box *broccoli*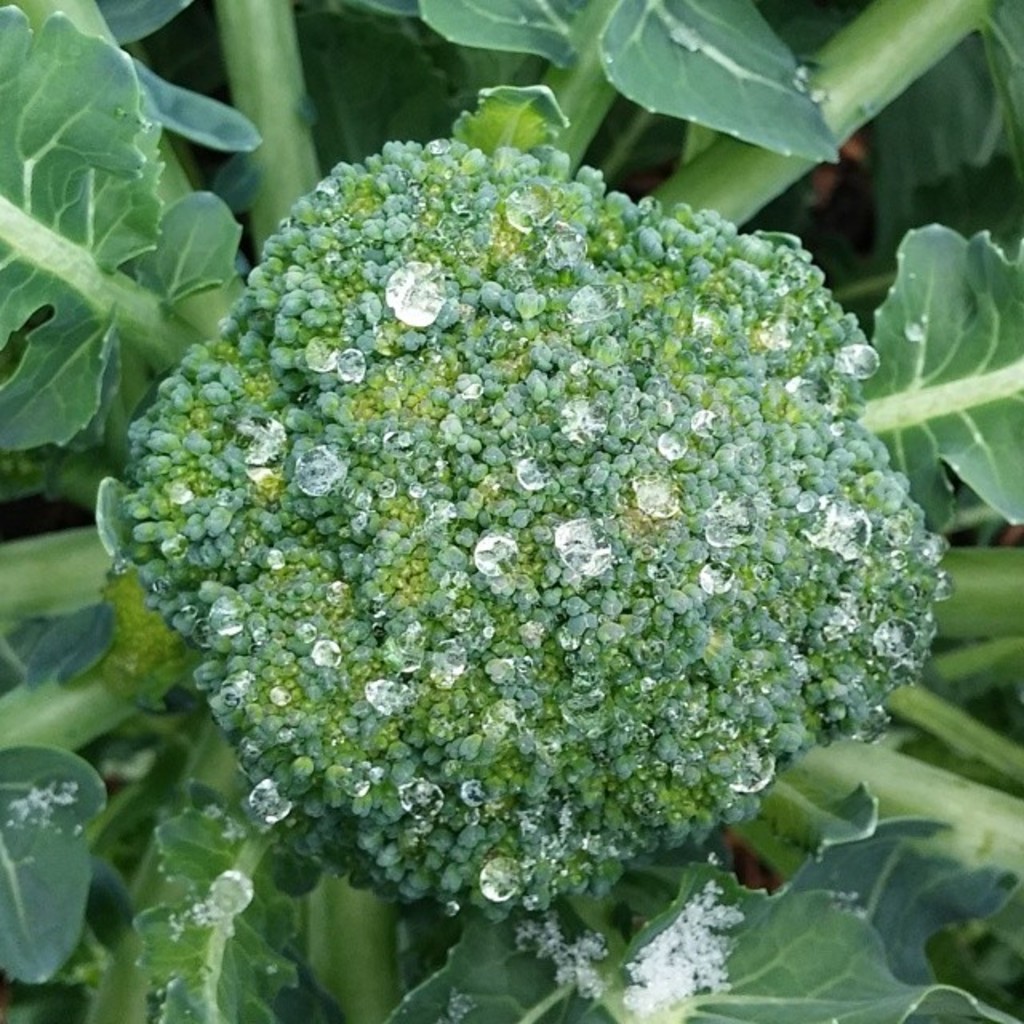
<box>115,141,950,926</box>
